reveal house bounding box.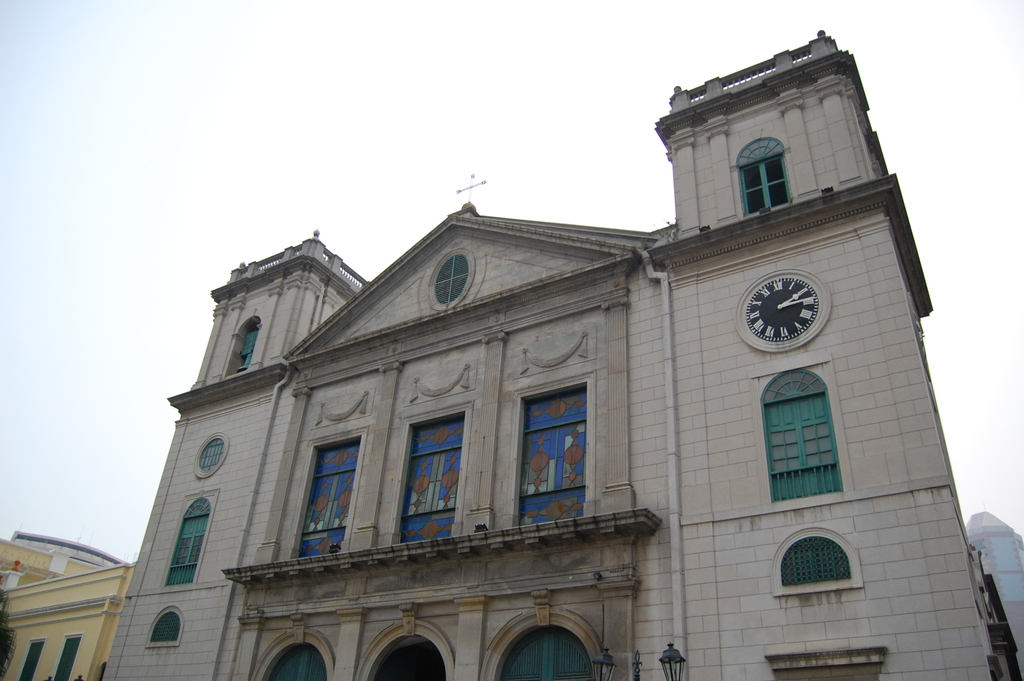
Revealed: 8:529:133:568.
